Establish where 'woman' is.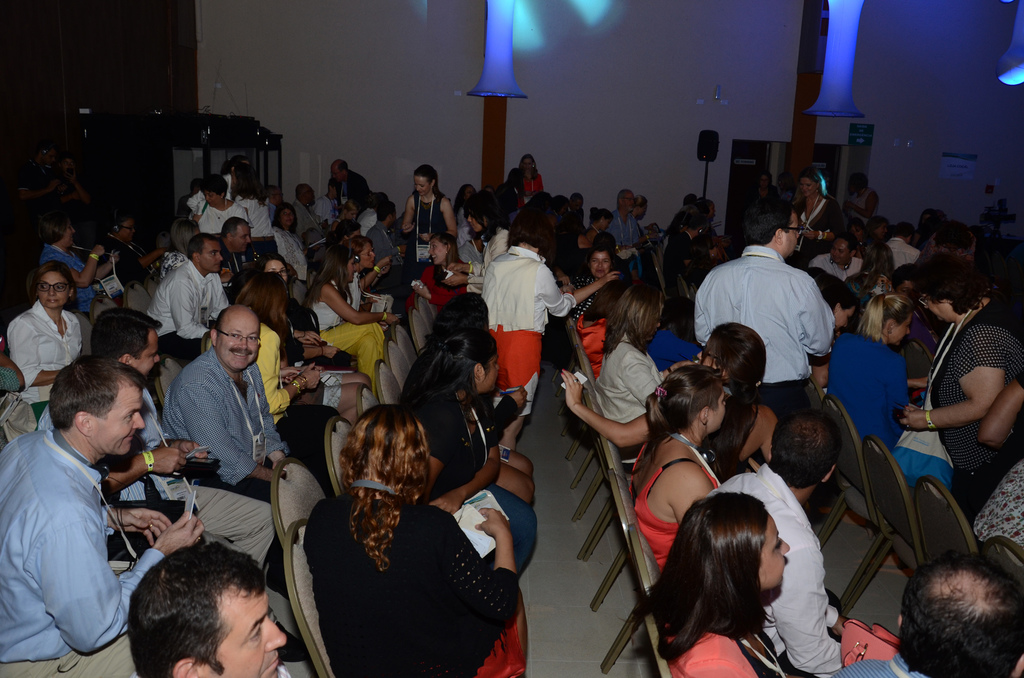
Established at select_region(573, 275, 701, 380).
